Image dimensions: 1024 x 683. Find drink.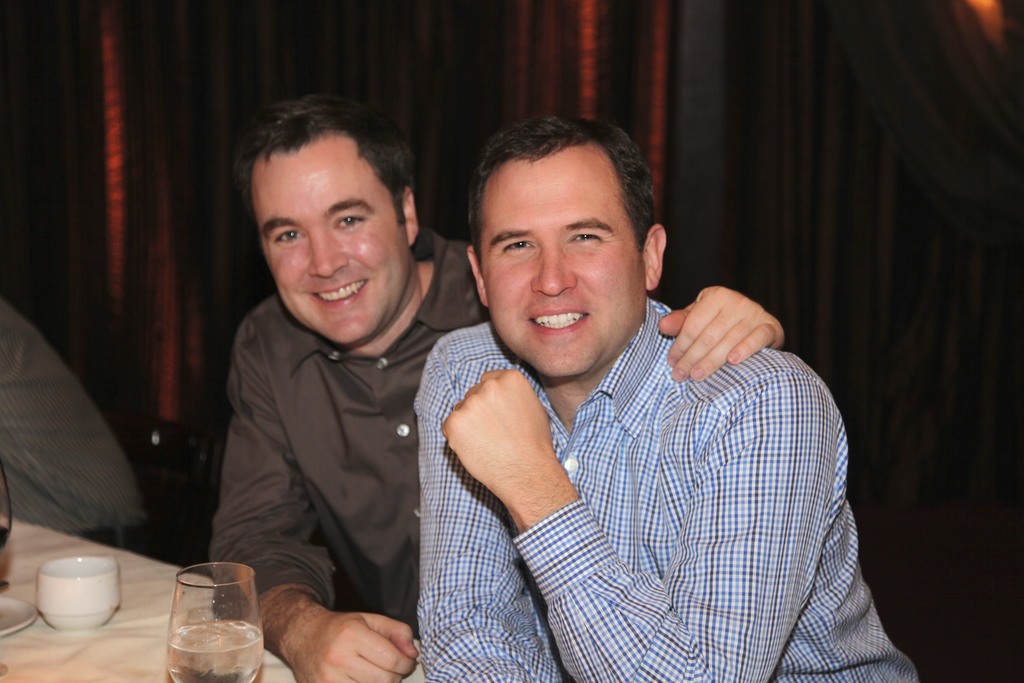
bbox=(161, 620, 269, 682).
